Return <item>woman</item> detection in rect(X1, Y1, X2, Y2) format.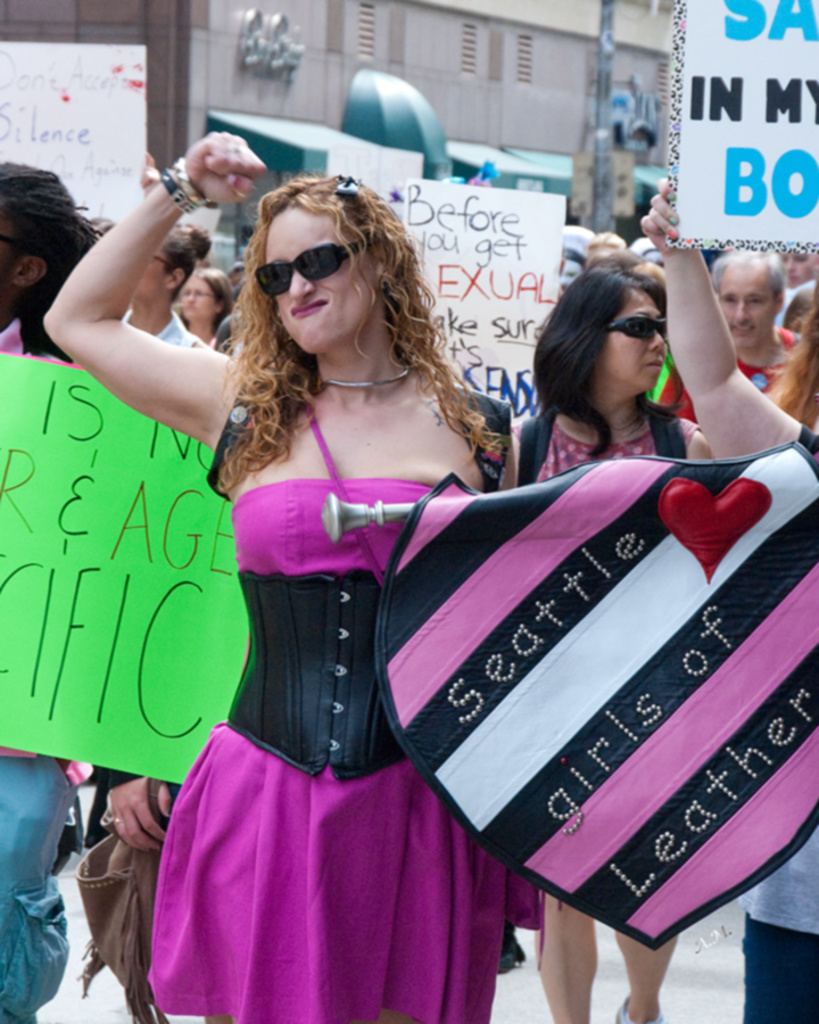
rect(634, 166, 818, 1023).
